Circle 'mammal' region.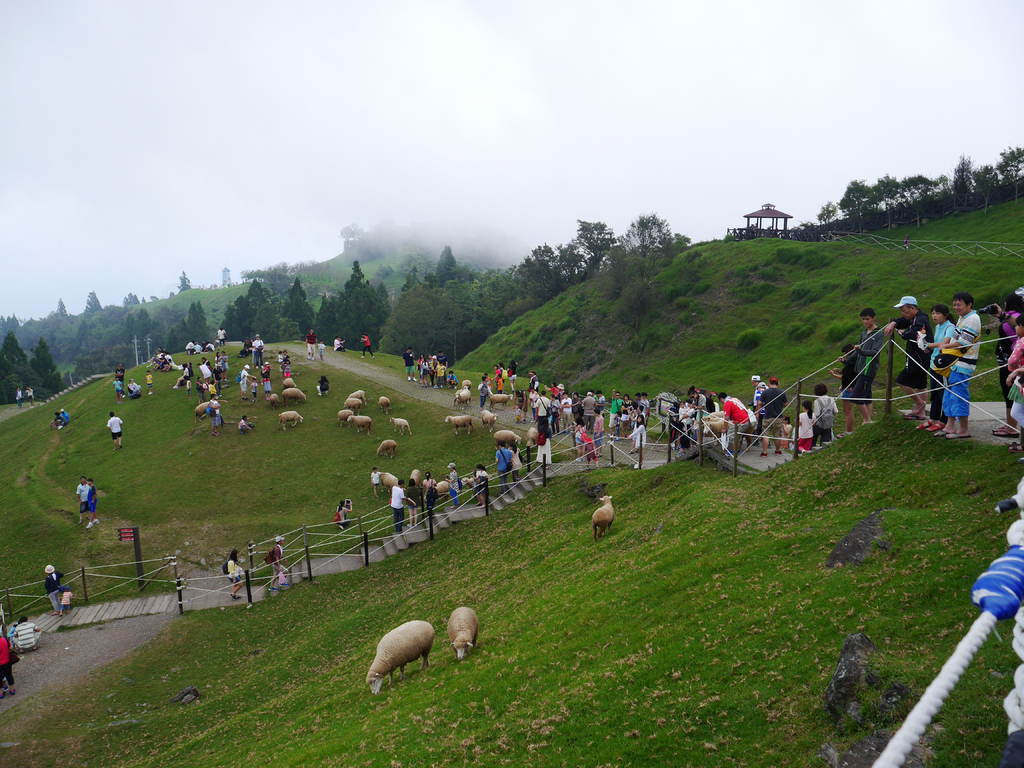
Region: [84, 480, 103, 529].
